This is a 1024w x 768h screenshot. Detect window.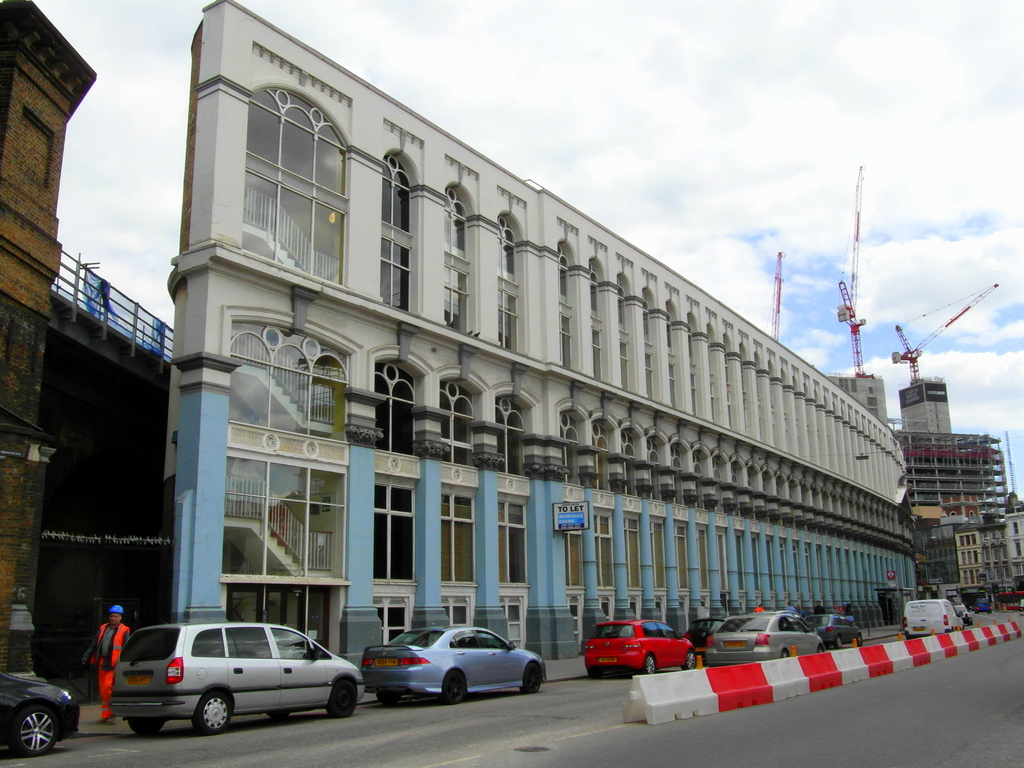
box(496, 289, 515, 353).
